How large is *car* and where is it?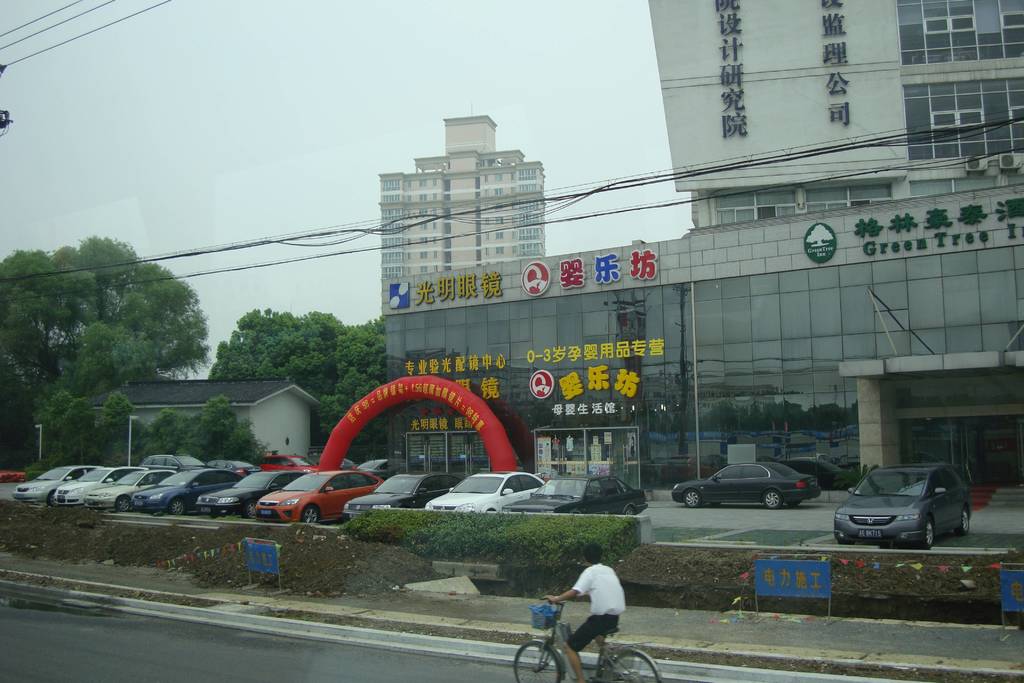
Bounding box: {"left": 838, "top": 459, "right": 977, "bottom": 555}.
